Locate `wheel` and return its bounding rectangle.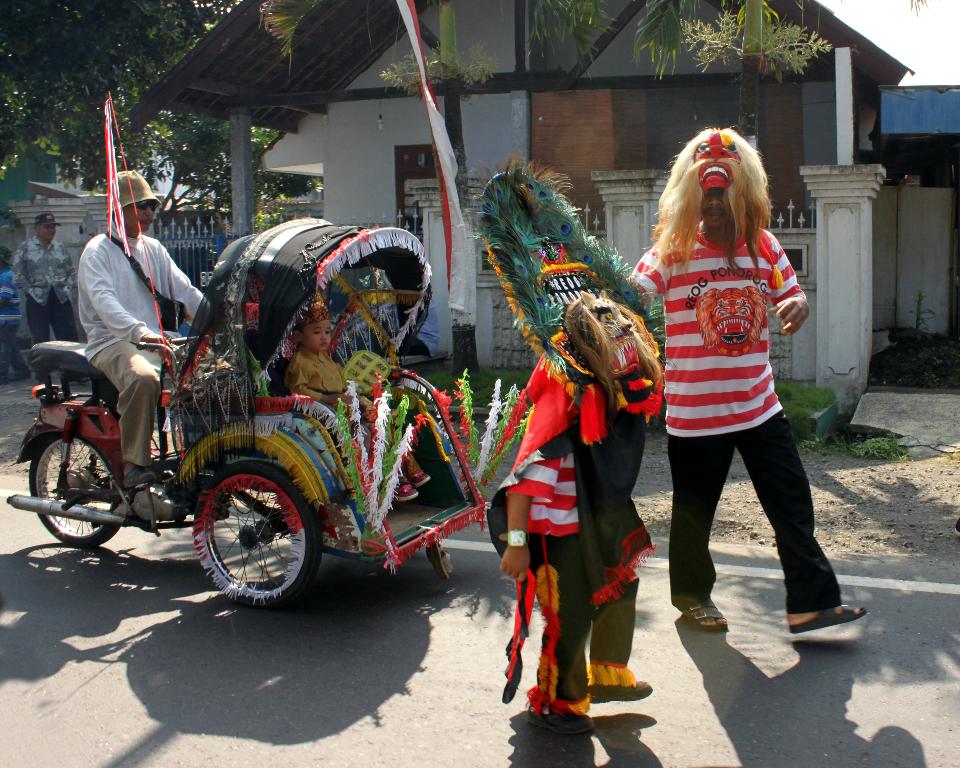
175:468:313:605.
